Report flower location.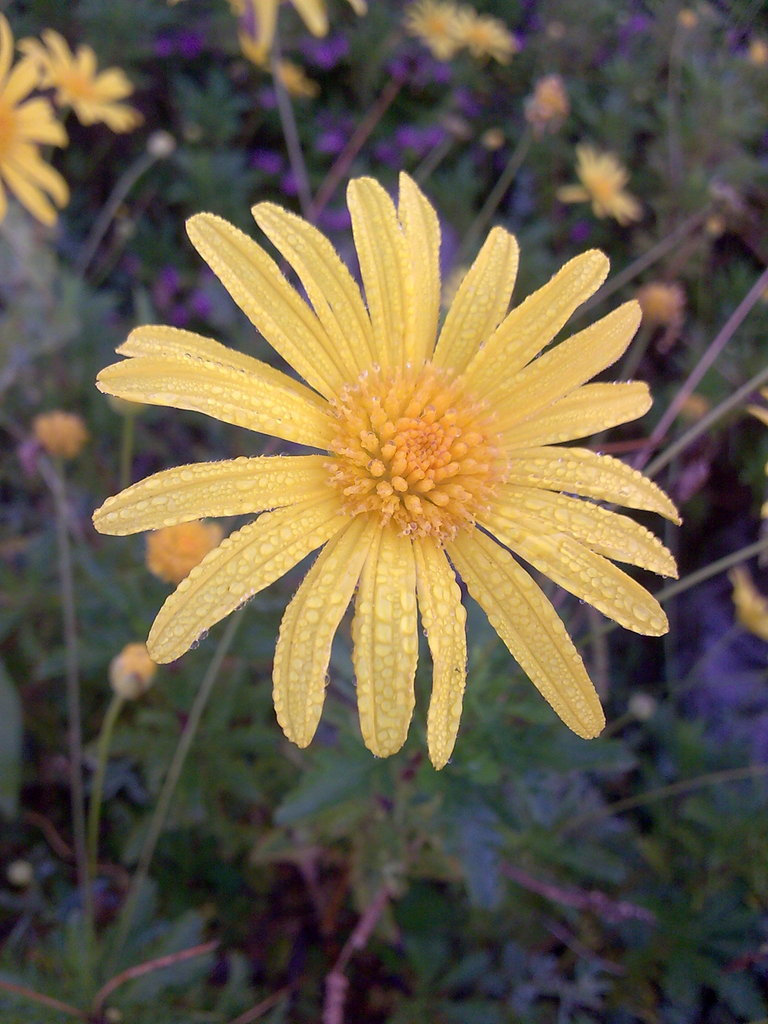
Report: bbox=[561, 141, 637, 223].
